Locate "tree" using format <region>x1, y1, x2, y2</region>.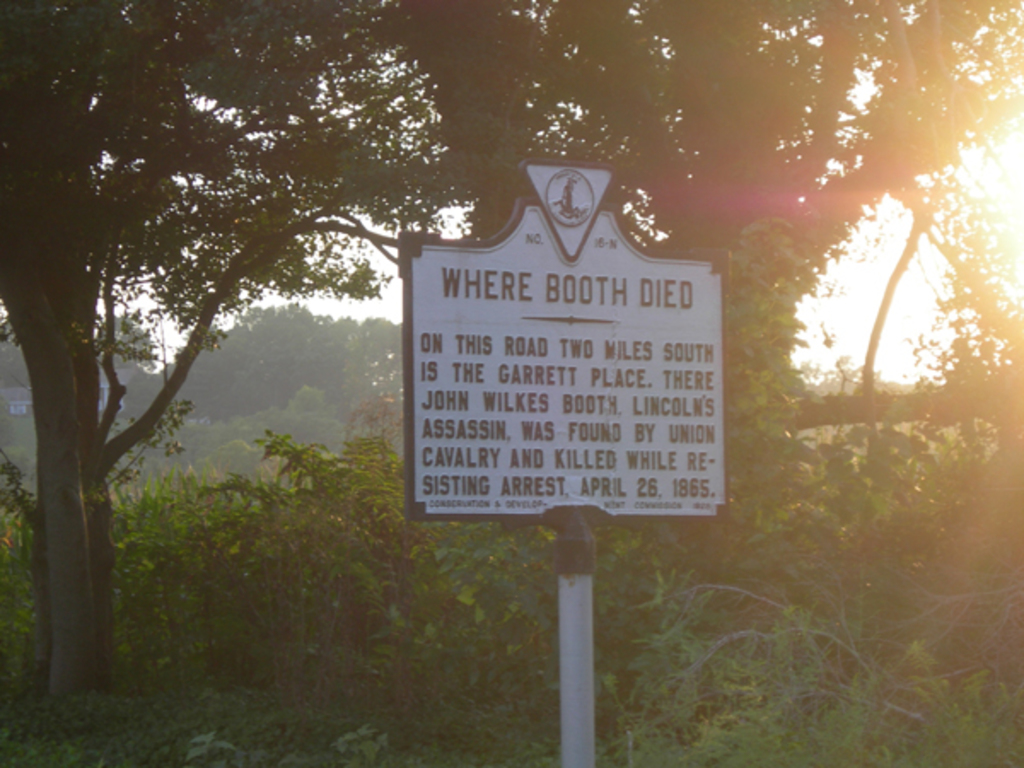
<region>97, 307, 166, 396</region>.
